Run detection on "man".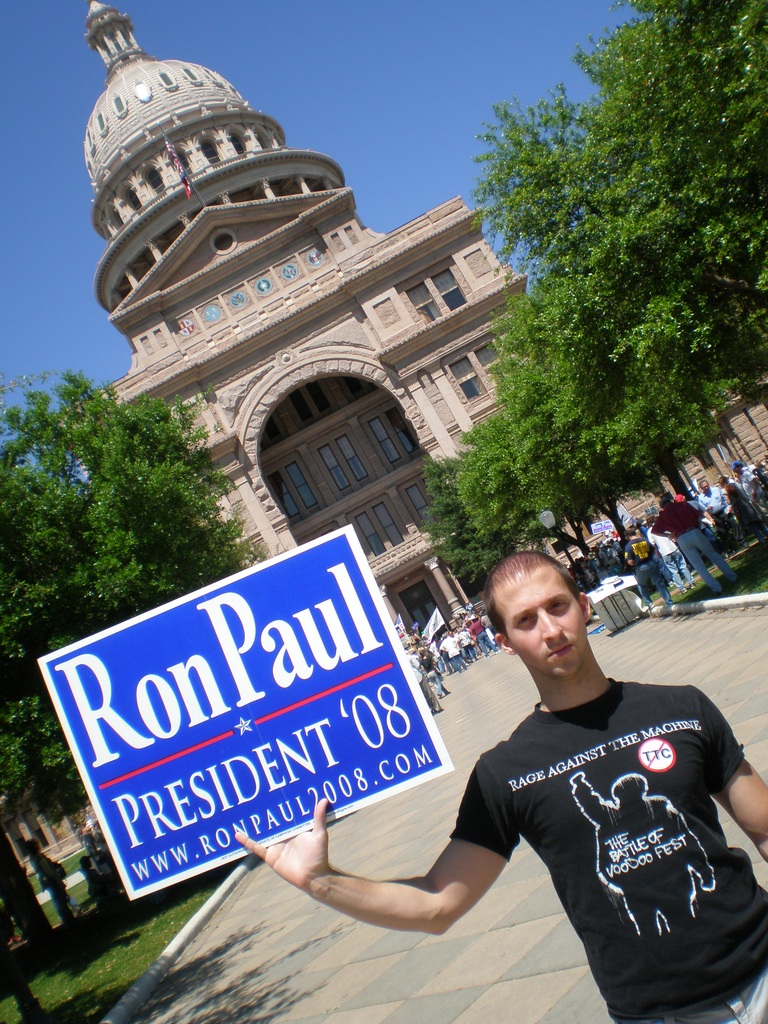
Result: (620, 524, 671, 607).
